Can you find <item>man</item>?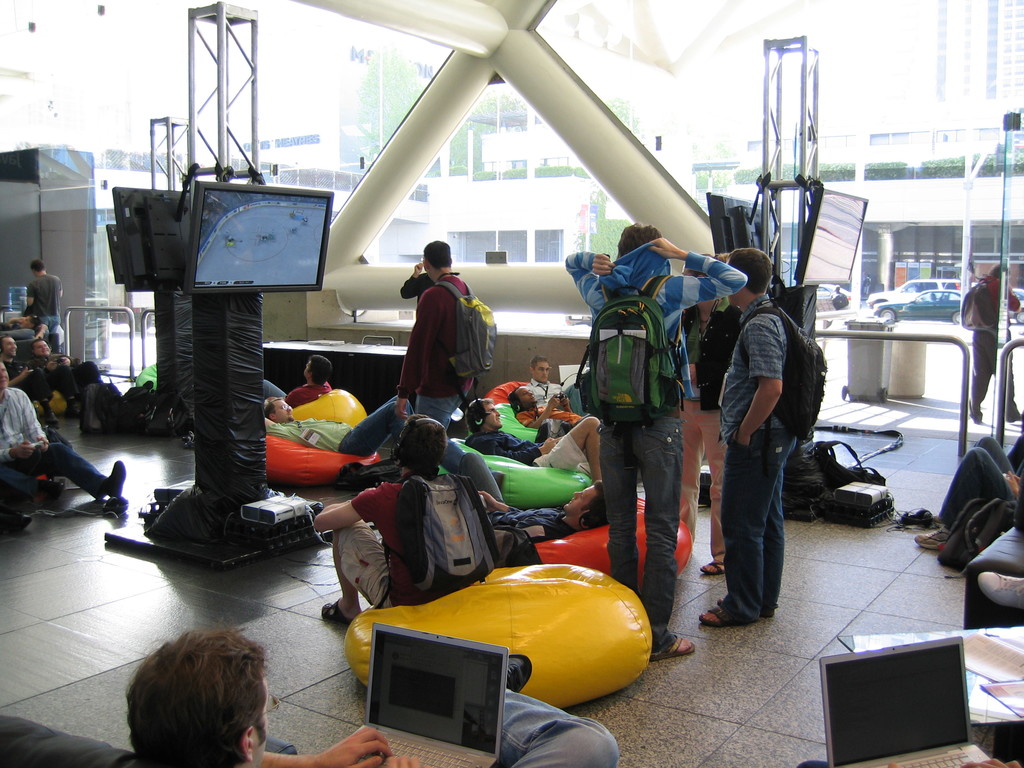
Yes, bounding box: bbox=[311, 409, 501, 630].
